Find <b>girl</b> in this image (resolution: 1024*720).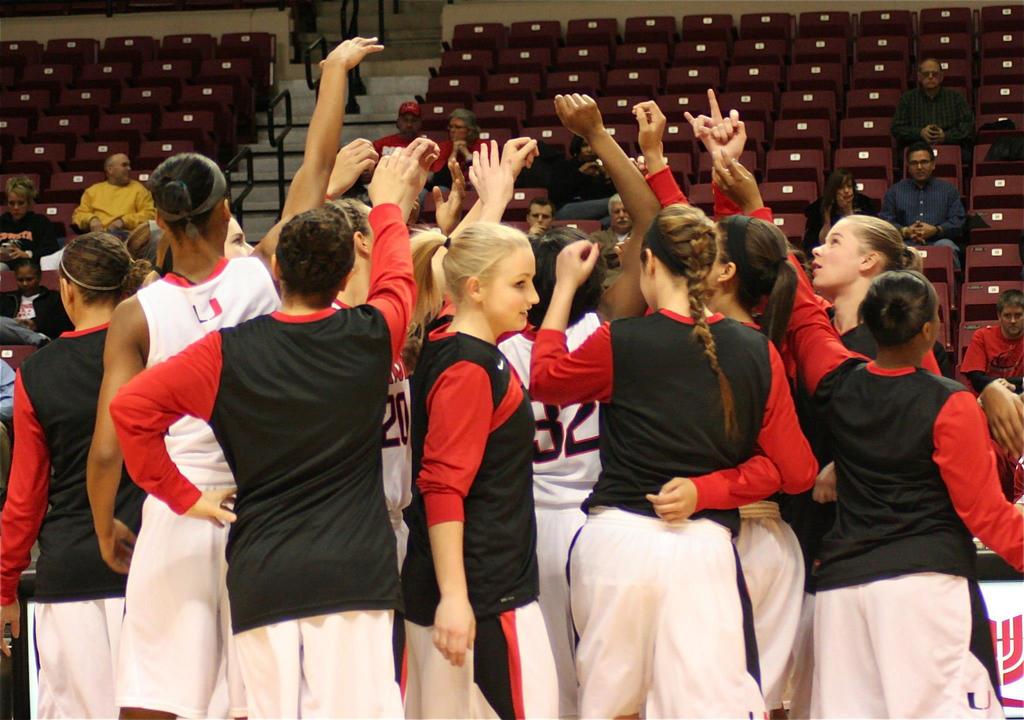
x1=499, y1=91, x2=665, y2=719.
